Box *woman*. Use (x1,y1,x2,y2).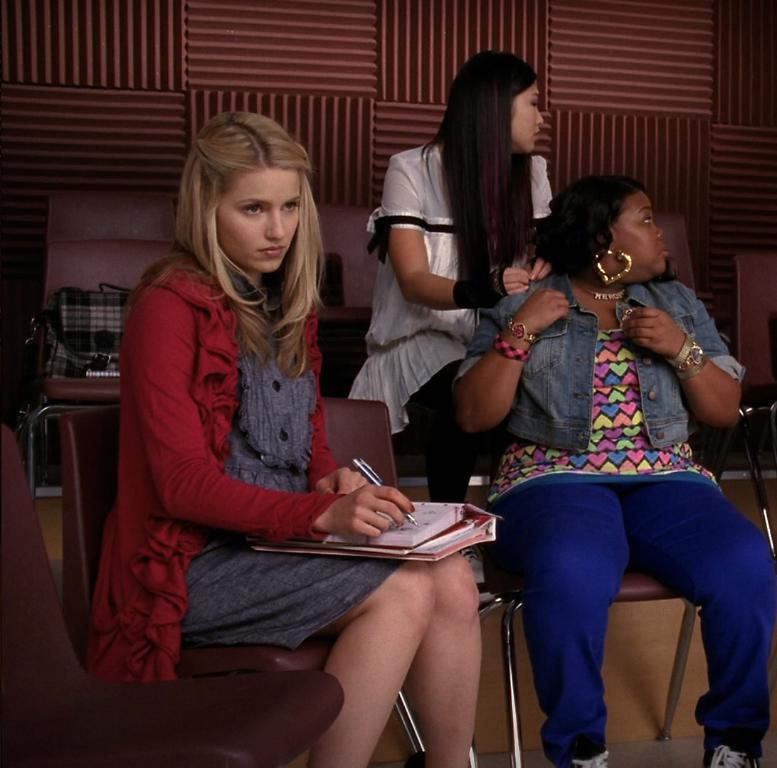
(347,50,555,602).
